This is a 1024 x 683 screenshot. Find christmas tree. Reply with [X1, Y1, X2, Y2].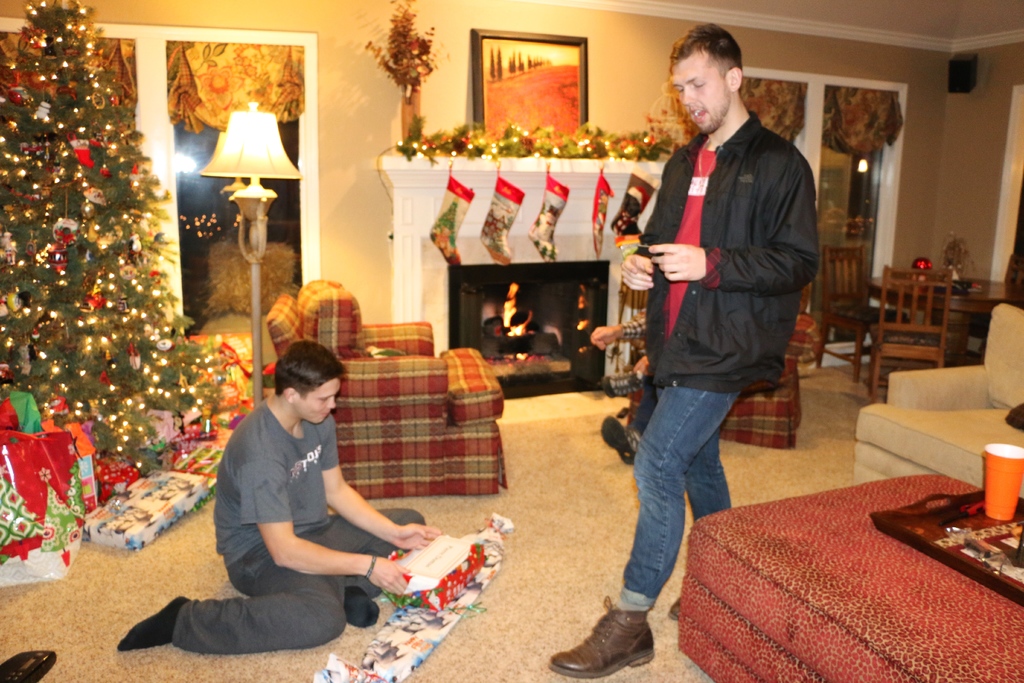
[0, 0, 227, 485].
